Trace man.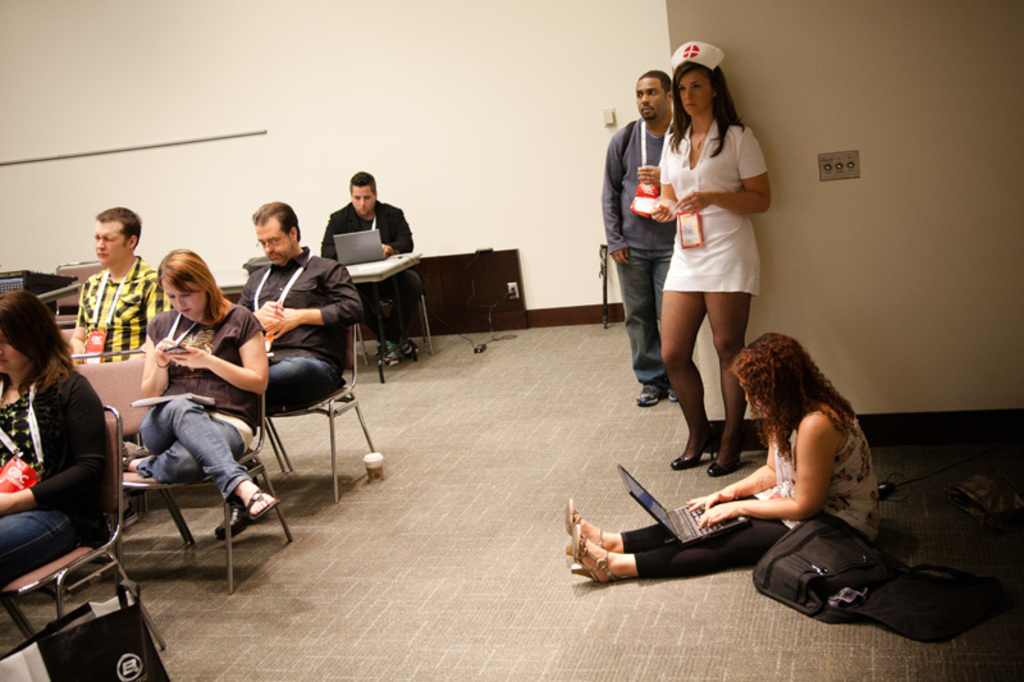
Traced to 56:218:151:388.
